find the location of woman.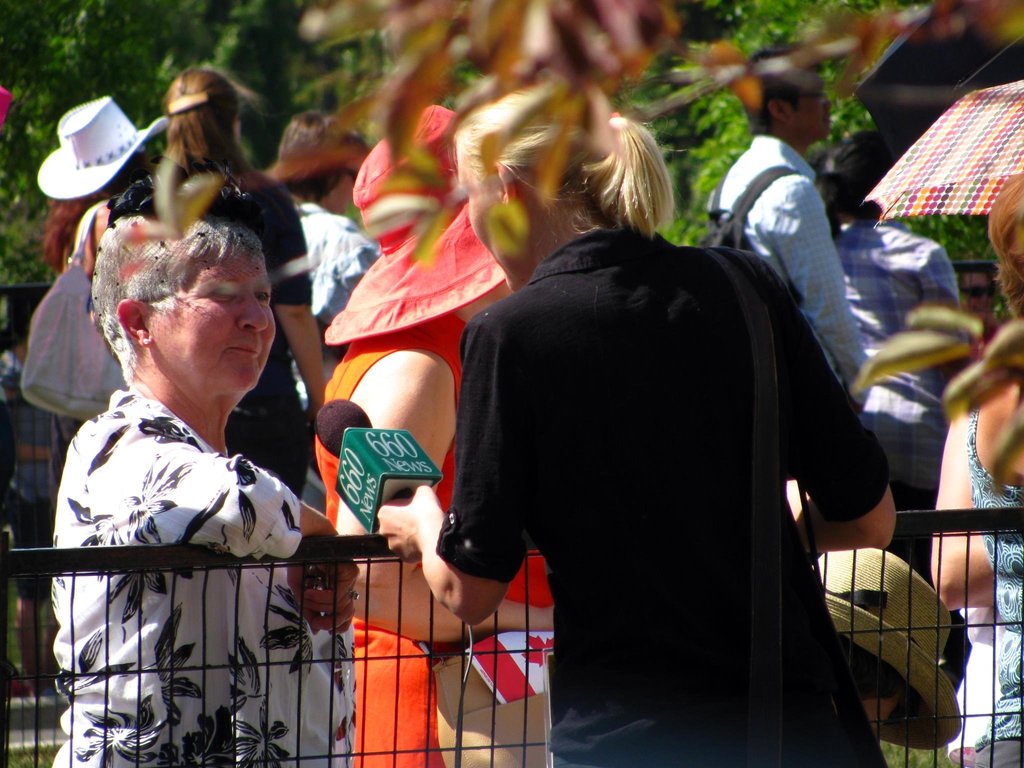
Location: 392 76 889 750.
